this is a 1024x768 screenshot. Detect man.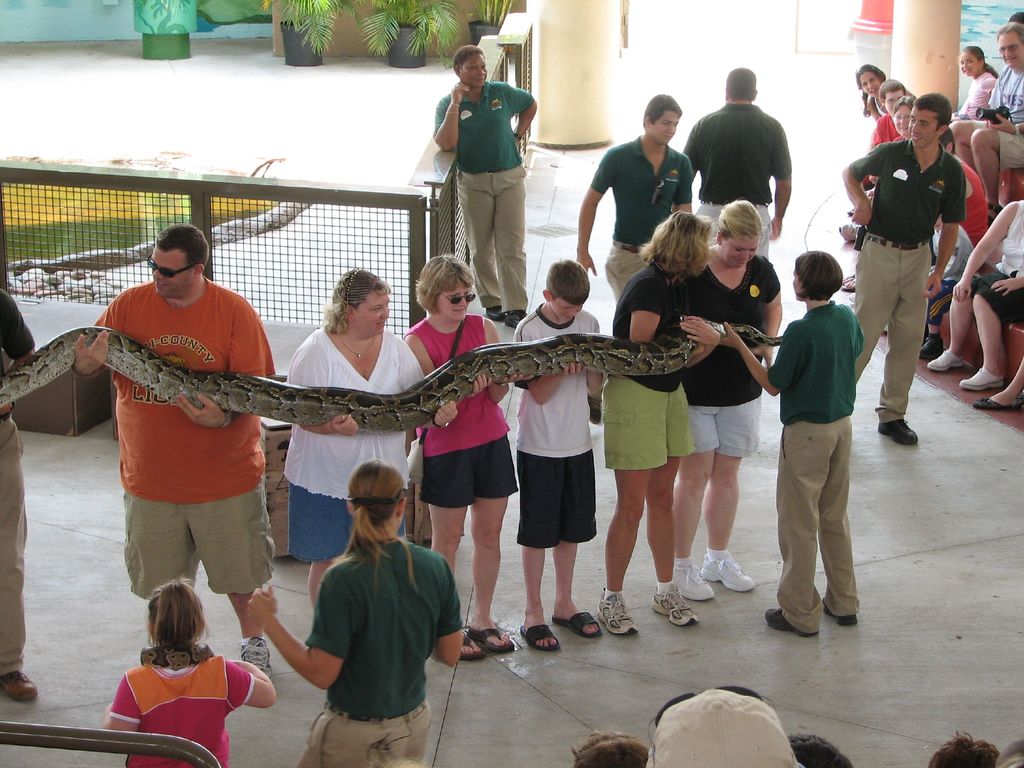
<box>89,220,306,671</box>.
